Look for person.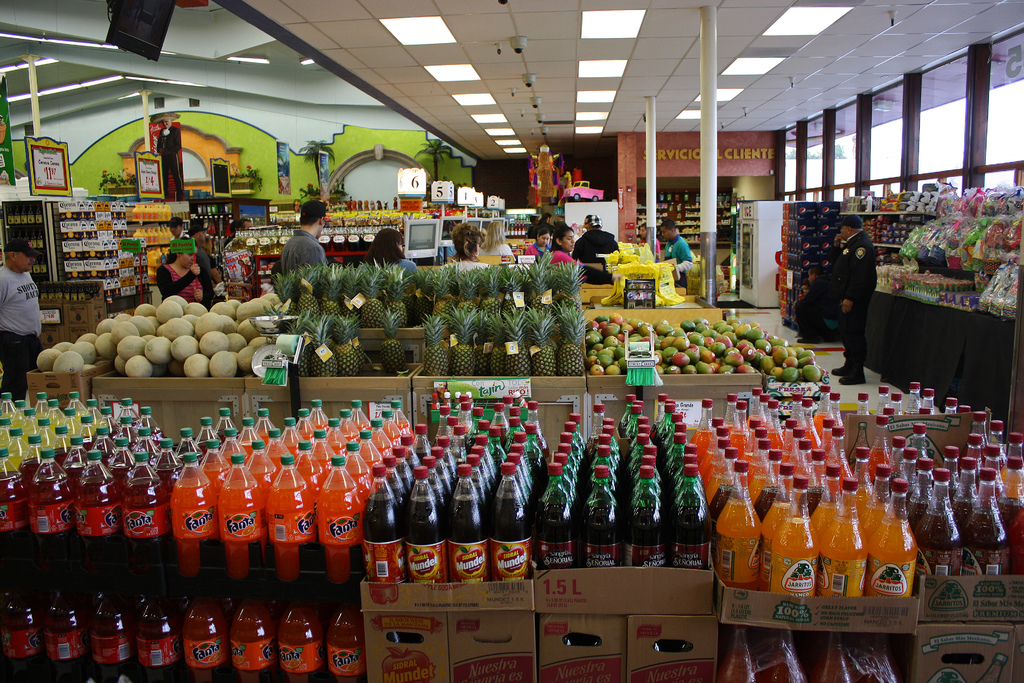
Found: <box>156,114,183,195</box>.
